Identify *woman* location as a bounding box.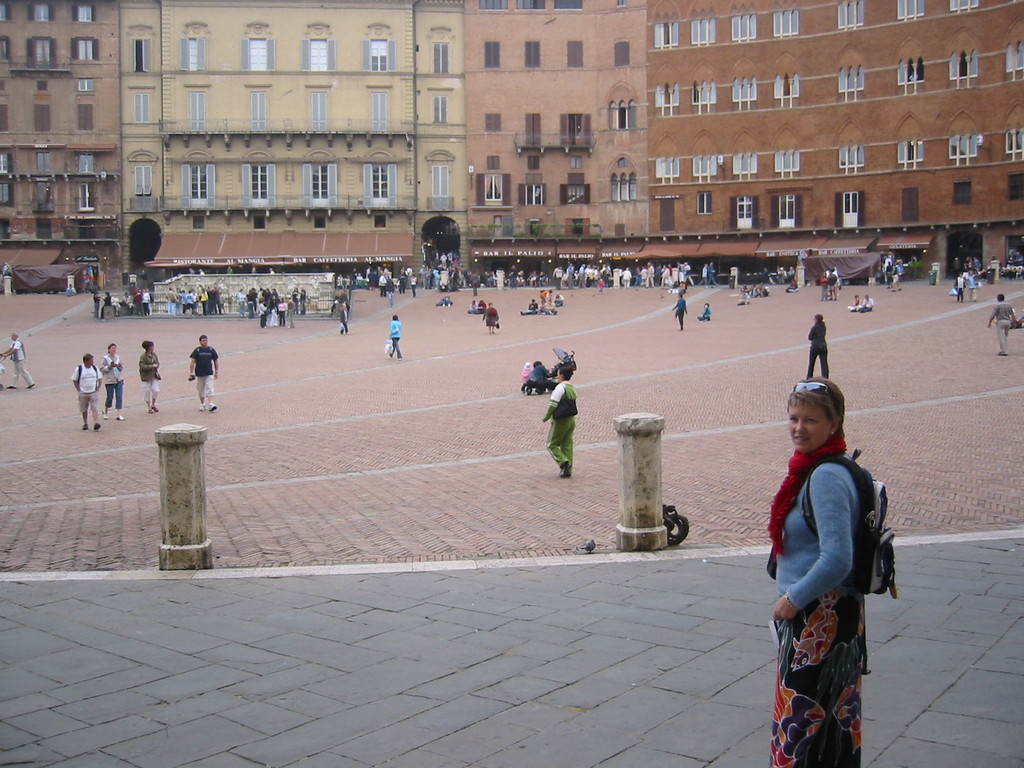
(804,314,831,380).
